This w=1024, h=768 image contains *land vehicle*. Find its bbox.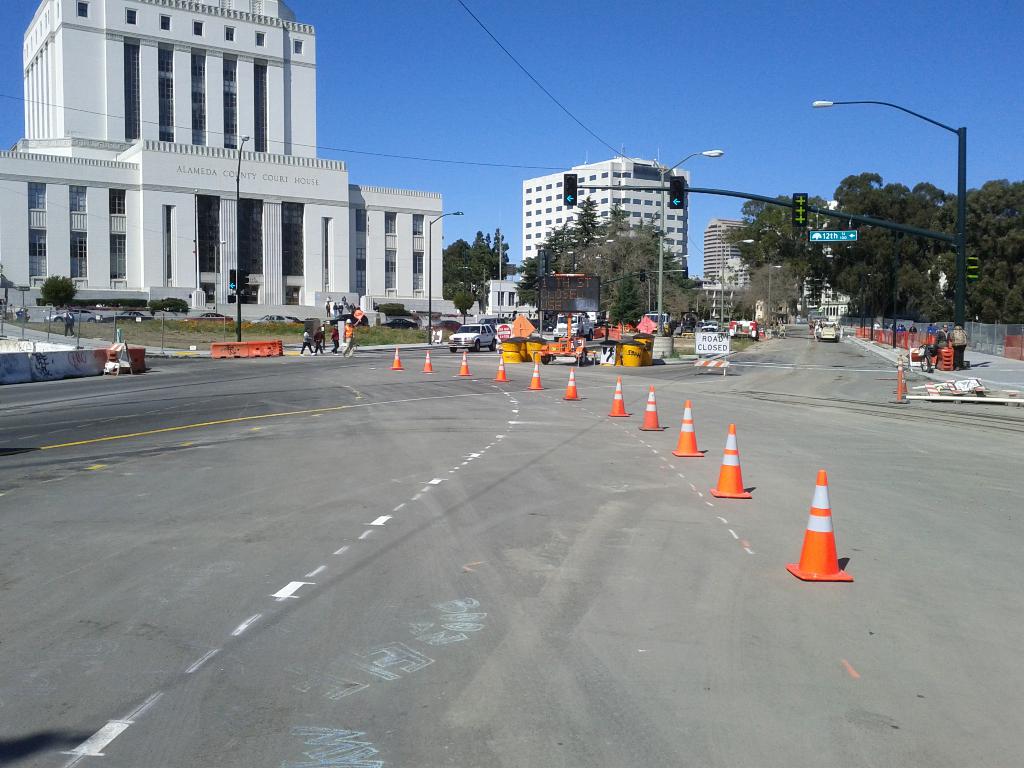
{"x1": 728, "y1": 316, "x2": 761, "y2": 345}.
